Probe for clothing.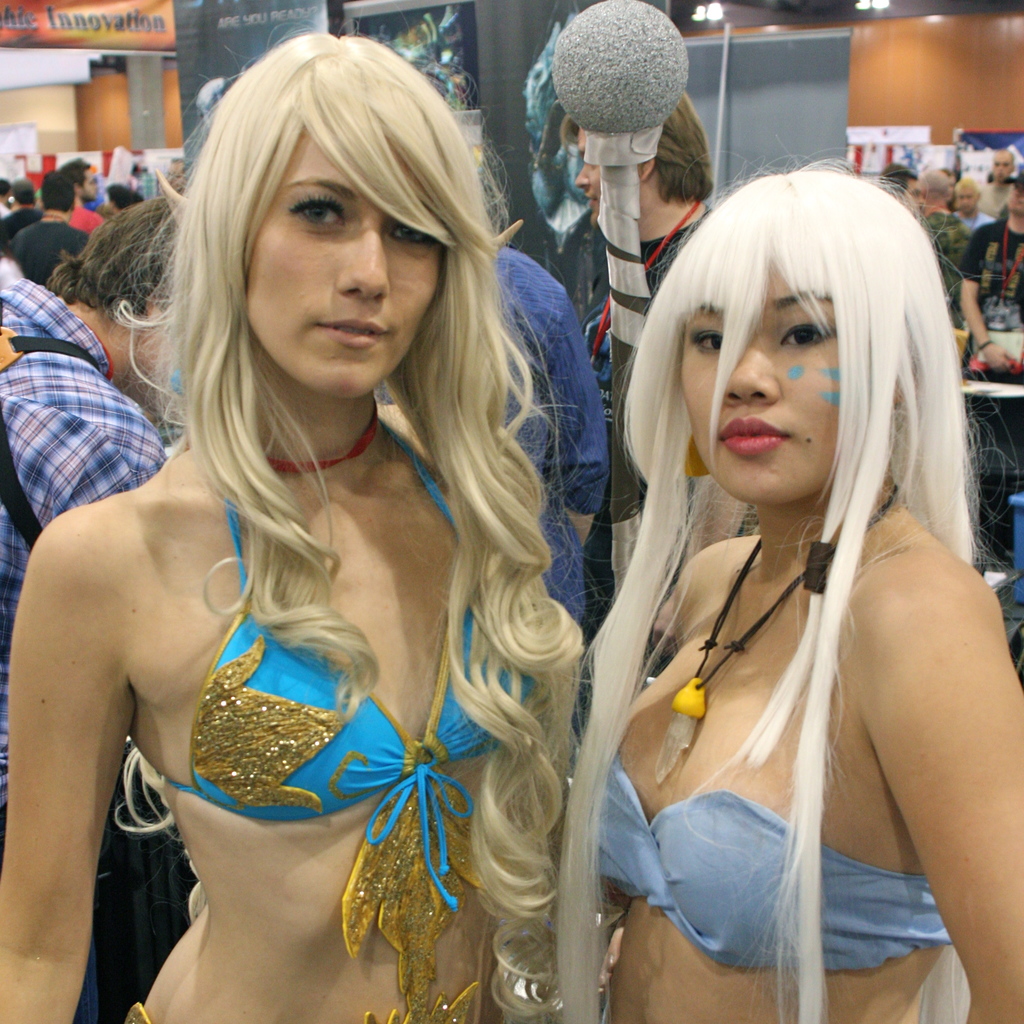
Probe result: {"x1": 563, "y1": 195, "x2": 717, "y2": 572}.
